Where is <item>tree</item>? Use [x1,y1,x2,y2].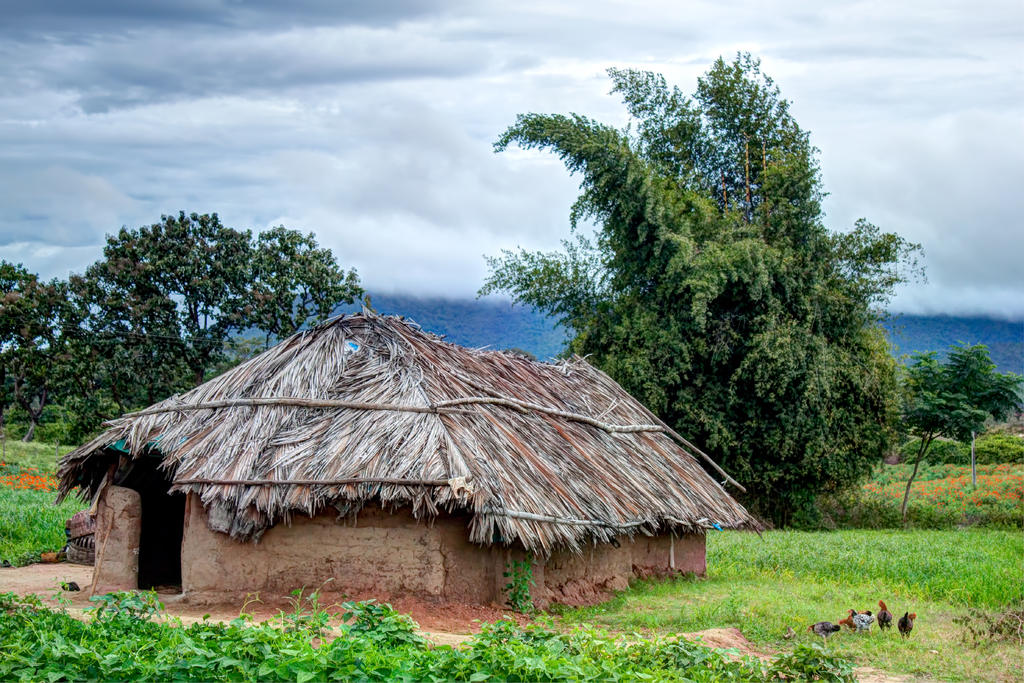
[566,63,894,530].
